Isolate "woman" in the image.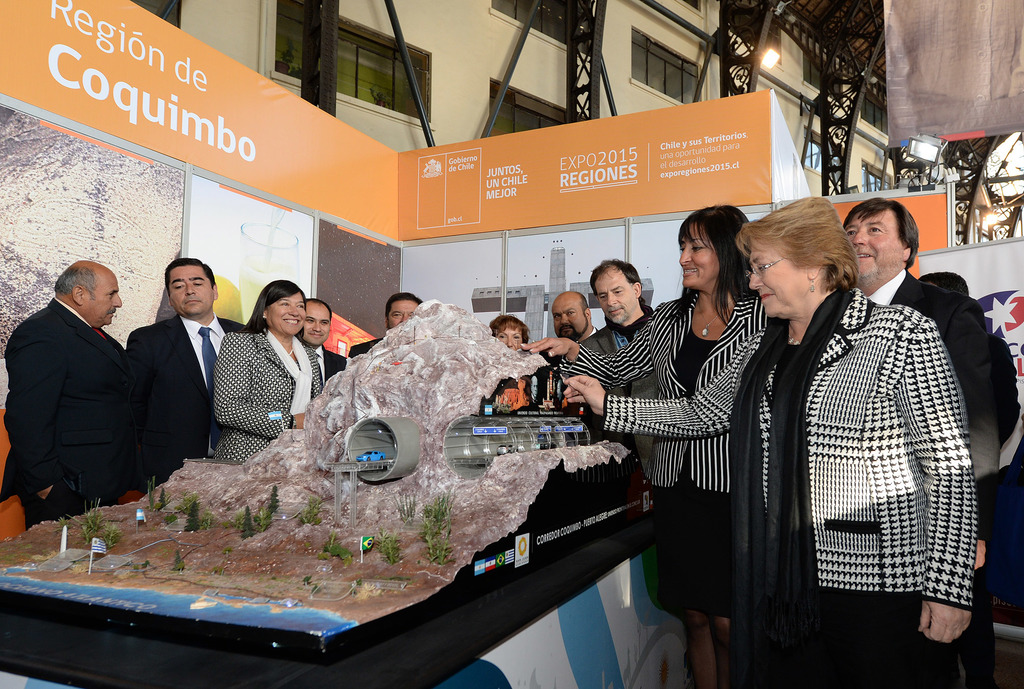
Isolated region: 564, 198, 976, 688.
